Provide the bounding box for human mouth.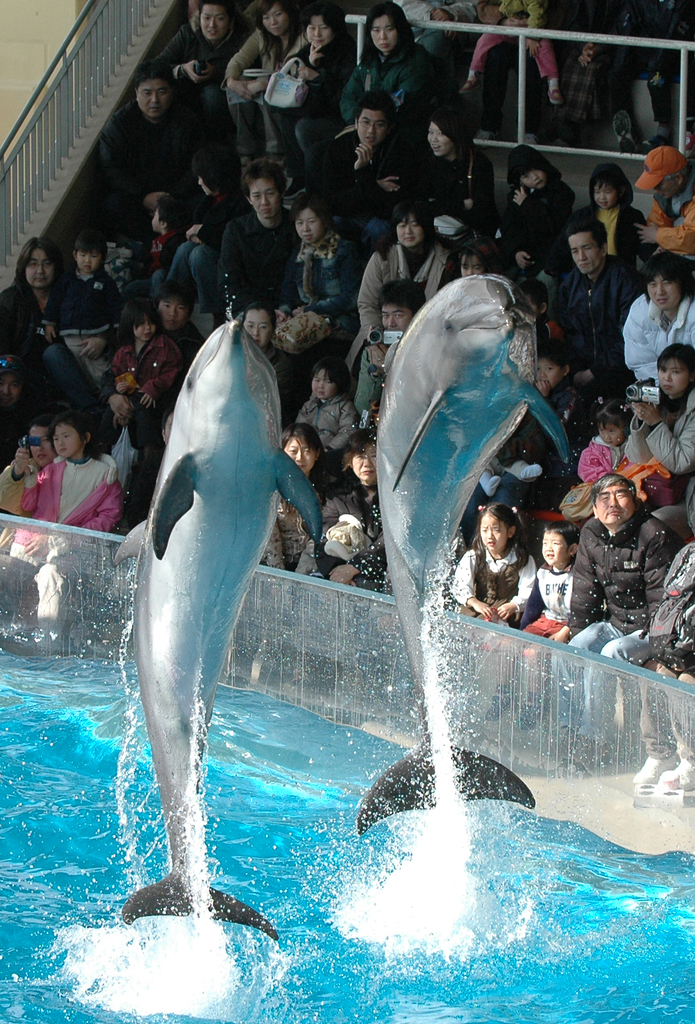
(x1=365, y1=134, x2=375, y2=141).
